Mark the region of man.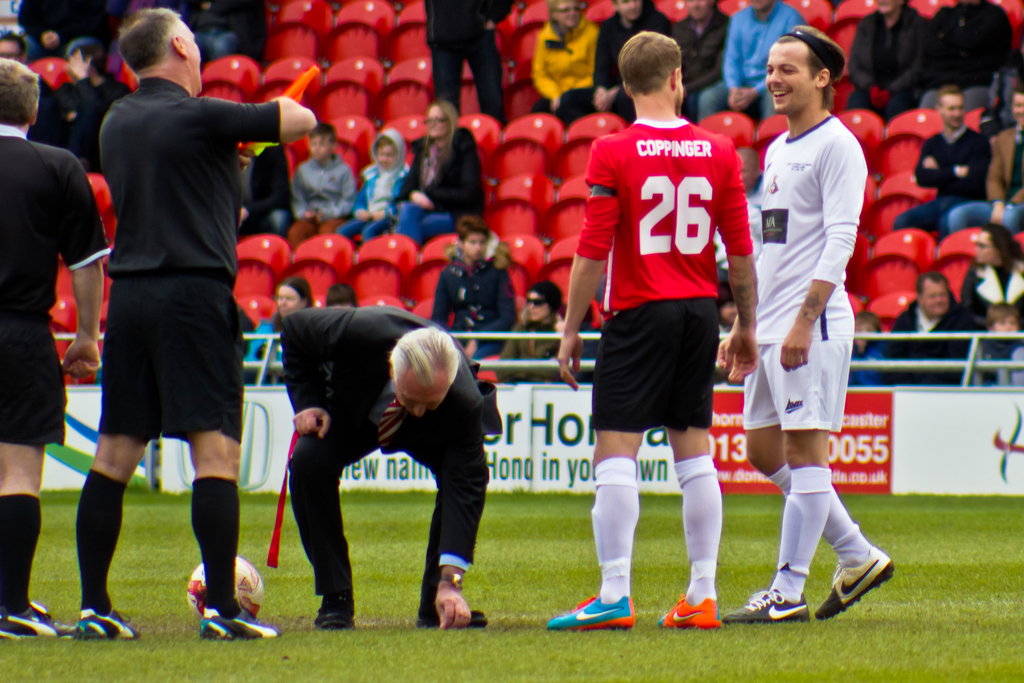
Region: 699,0,810,120.
